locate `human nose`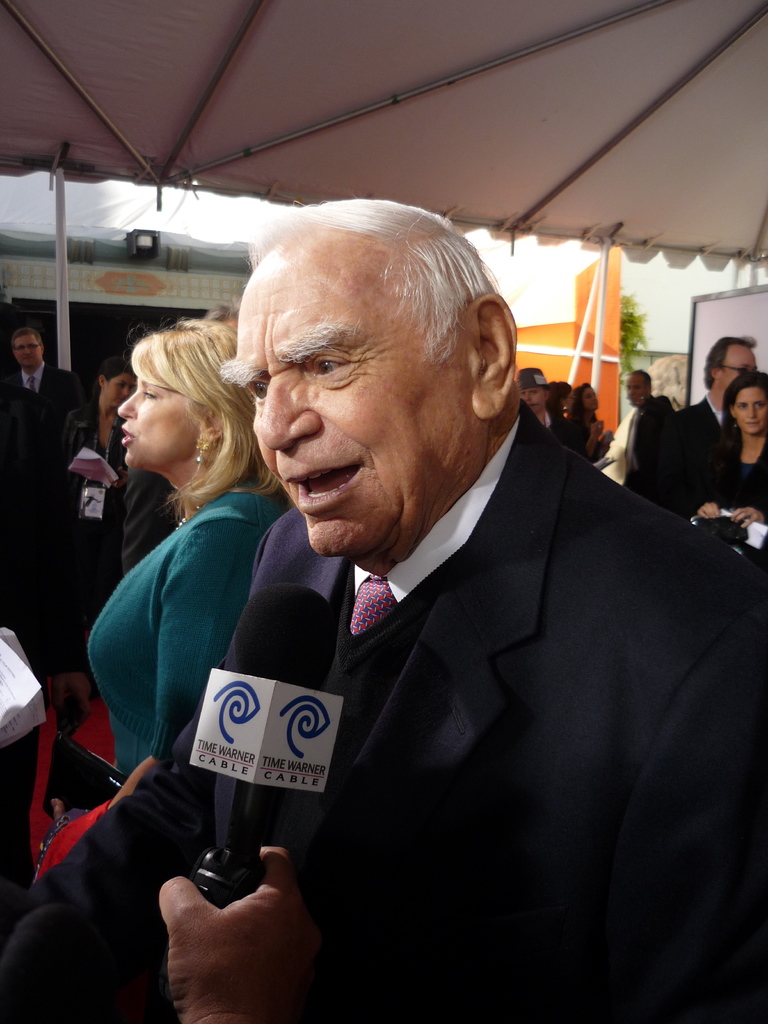
(left=261, top=370, right=324, bottom=449)
